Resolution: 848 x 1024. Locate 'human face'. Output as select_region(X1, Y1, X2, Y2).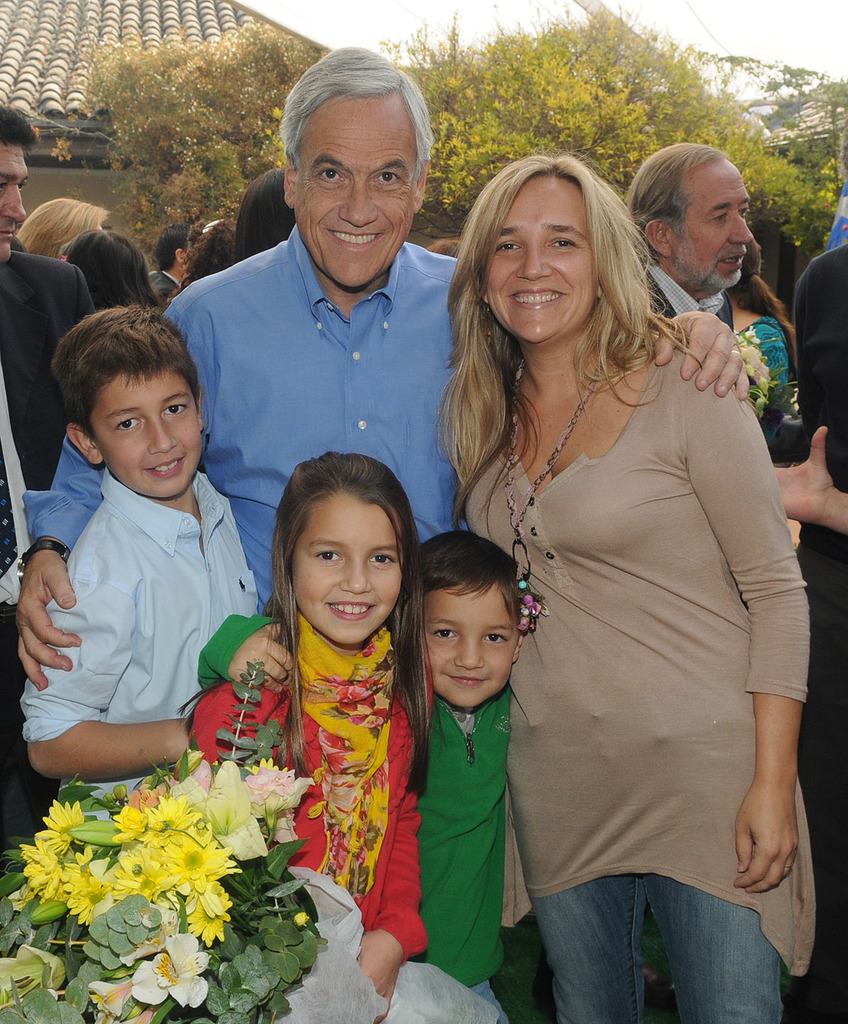
select_region(294, 501, 400, 646).
